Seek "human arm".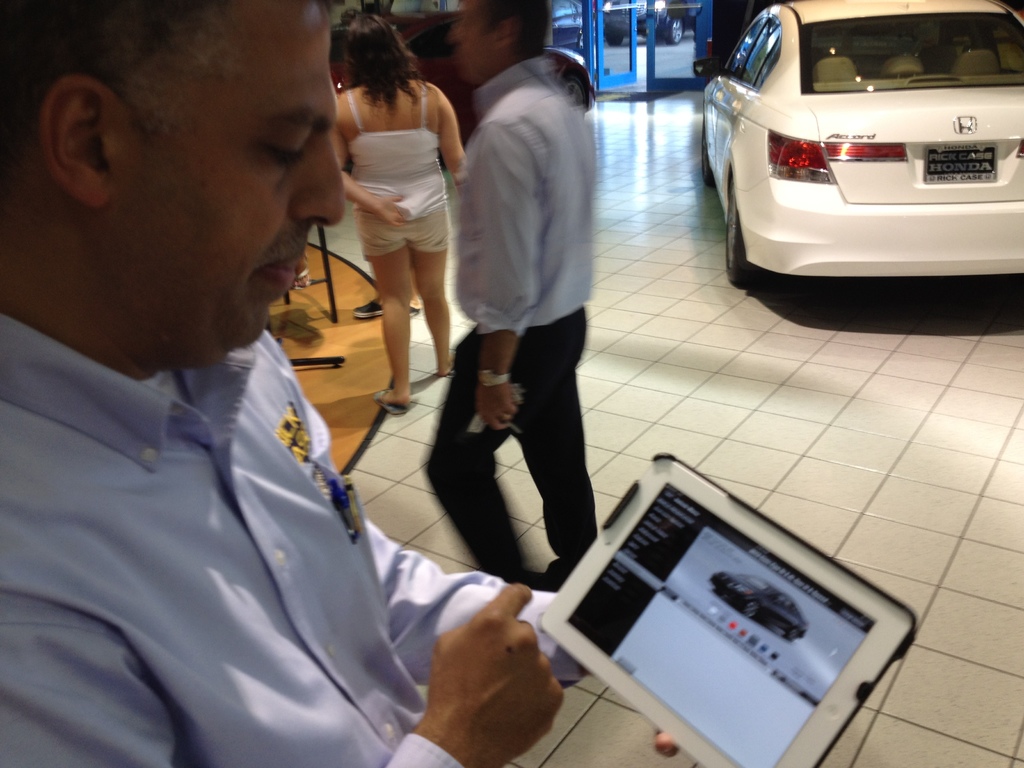
436, 87, 467, 196.
